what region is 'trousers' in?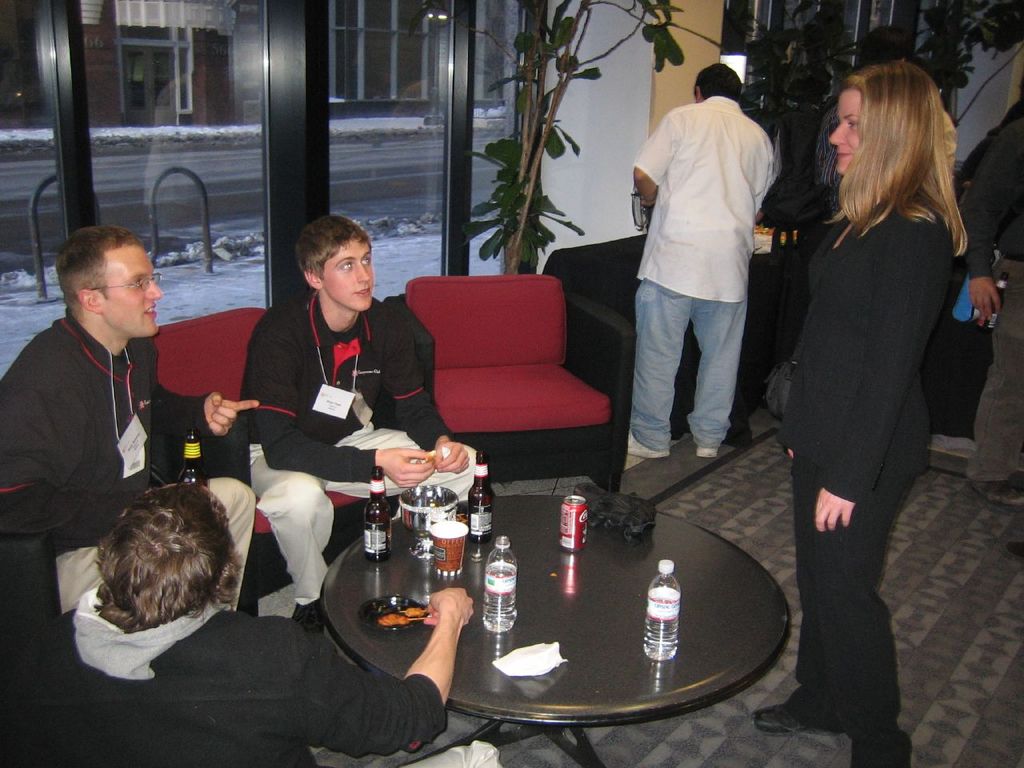
x1=384, y1=740, x2=506, y2=767.
